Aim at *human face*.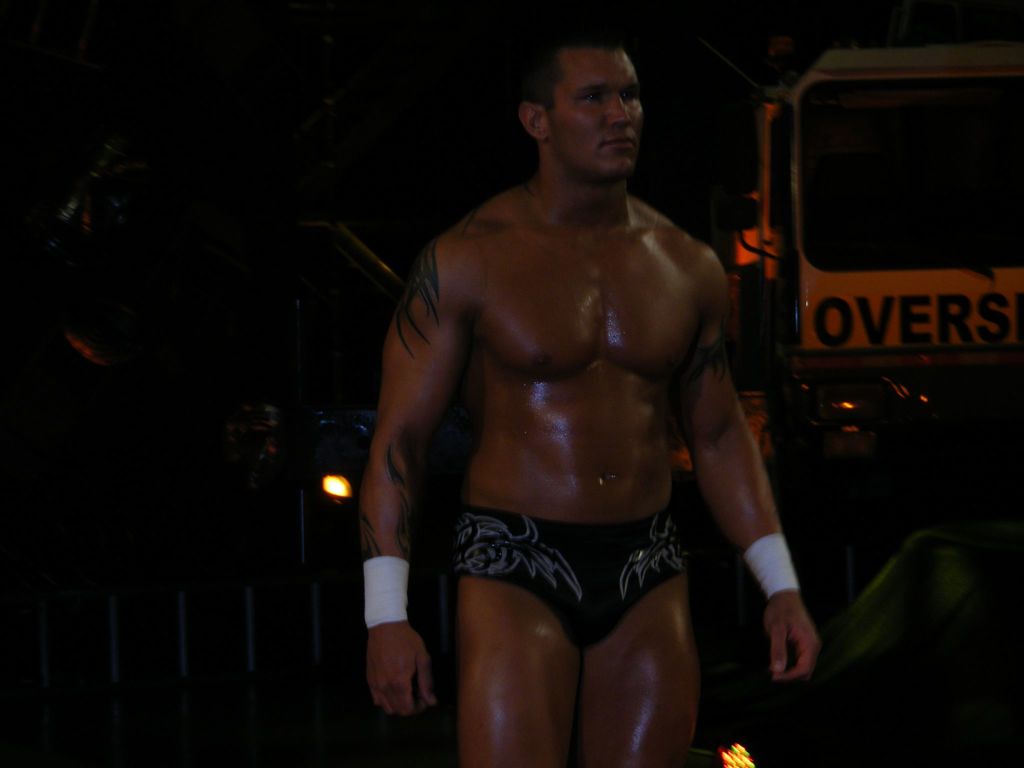
Aimed at <bbox>541, 56, 644, 177</bbox>.
